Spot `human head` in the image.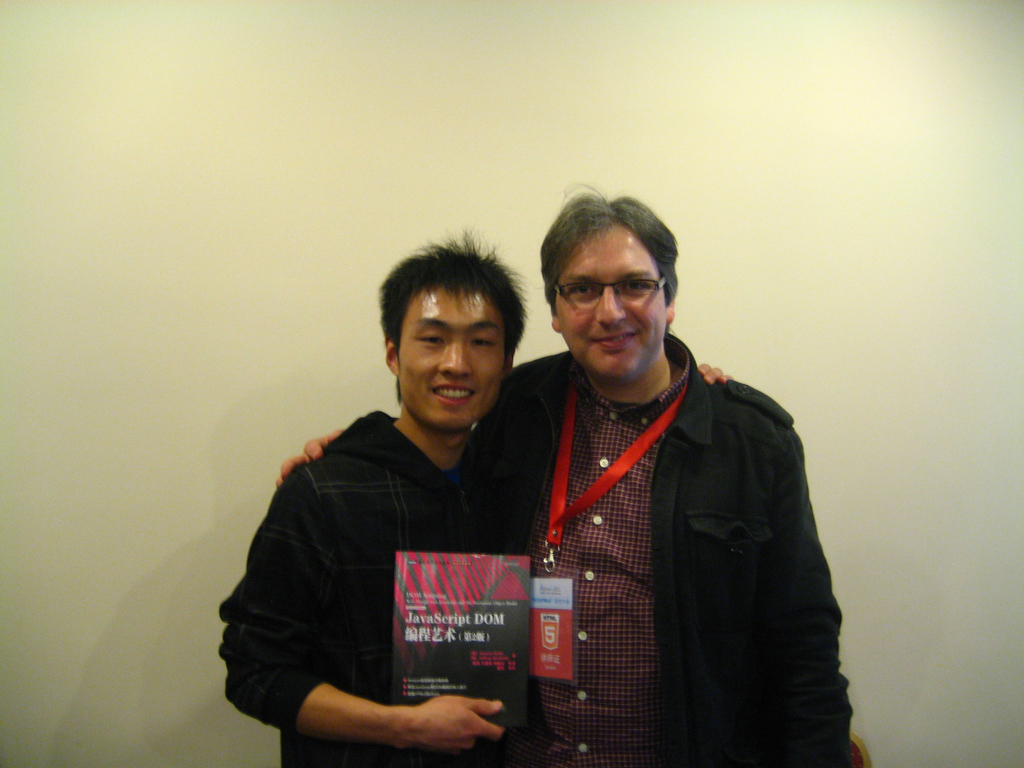
`human head` found at box=[540, 182, 678, 378].
